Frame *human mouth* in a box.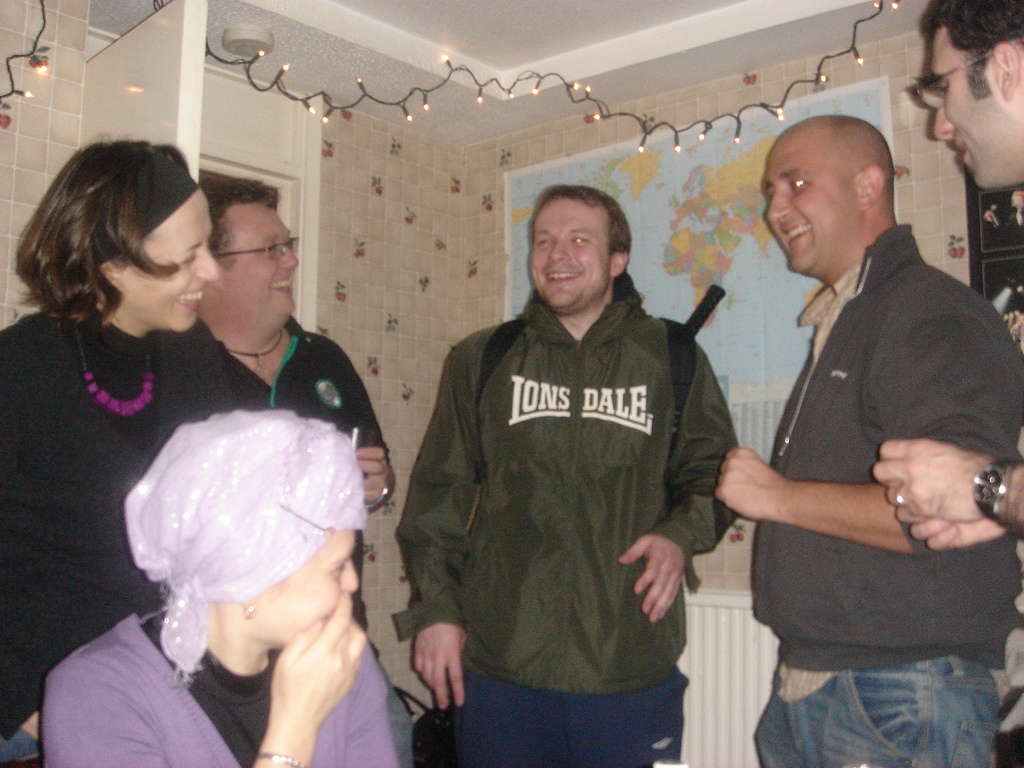
box=[954, 143, 971, 161].
